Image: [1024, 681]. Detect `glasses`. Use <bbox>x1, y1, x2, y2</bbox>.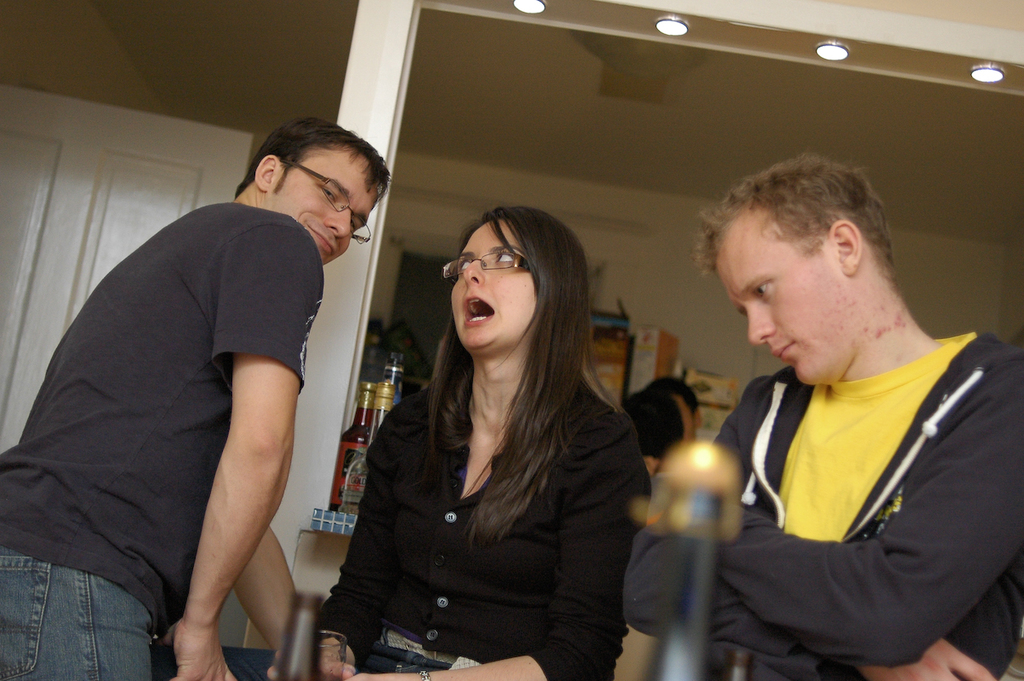
<bbox>441, 256, 525, 269</bbox>.
